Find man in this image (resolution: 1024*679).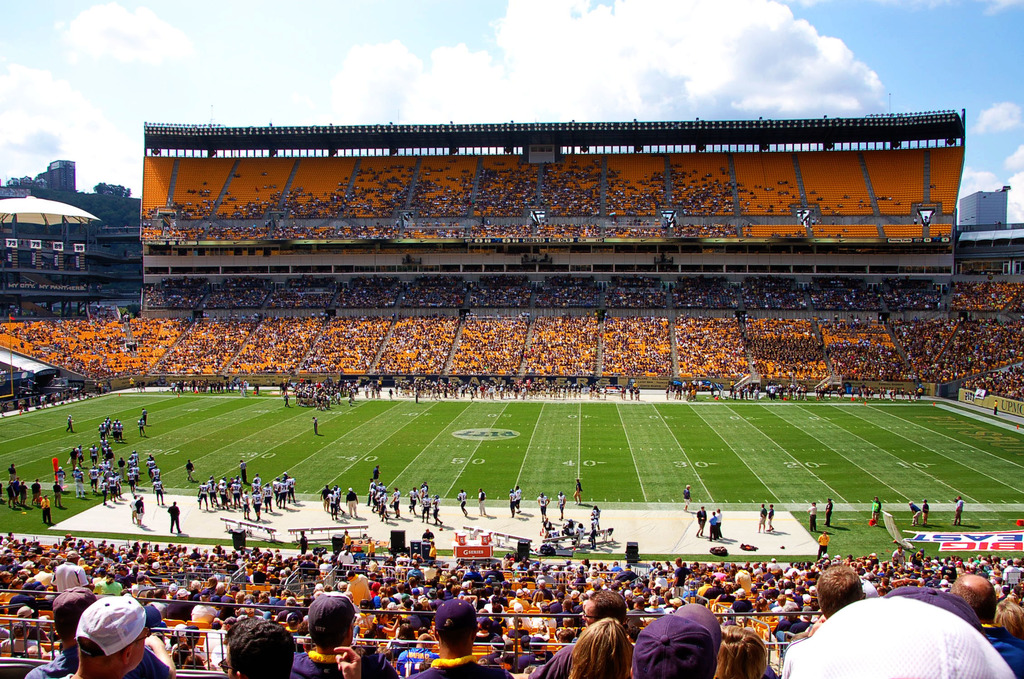
rect(556, 491, 566, 522).
